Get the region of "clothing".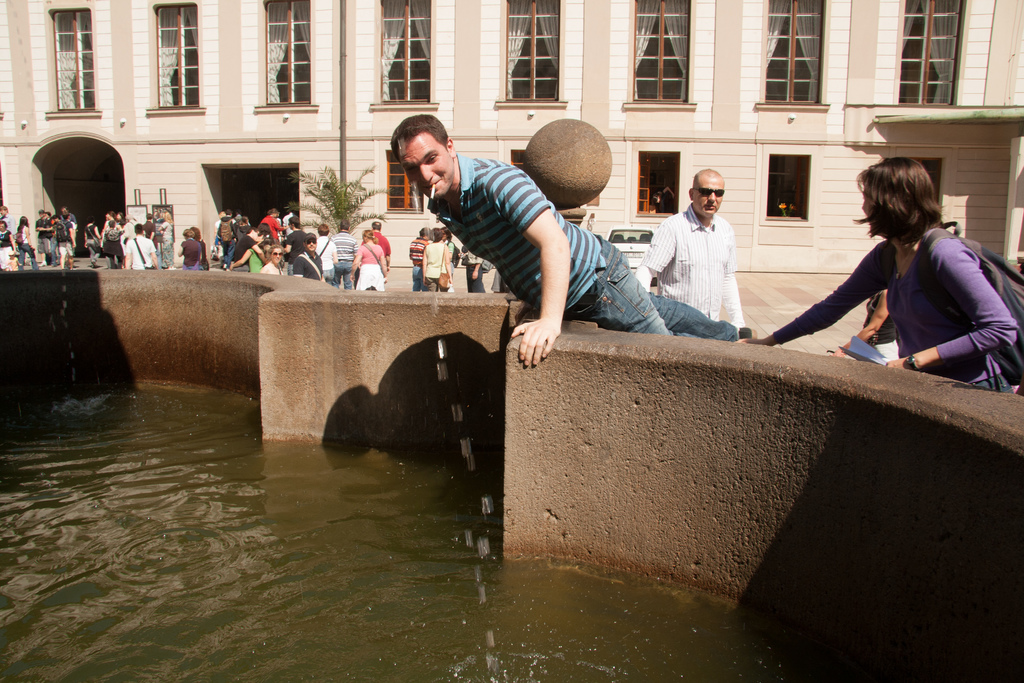
BBox(147, 220, 159, 247).
